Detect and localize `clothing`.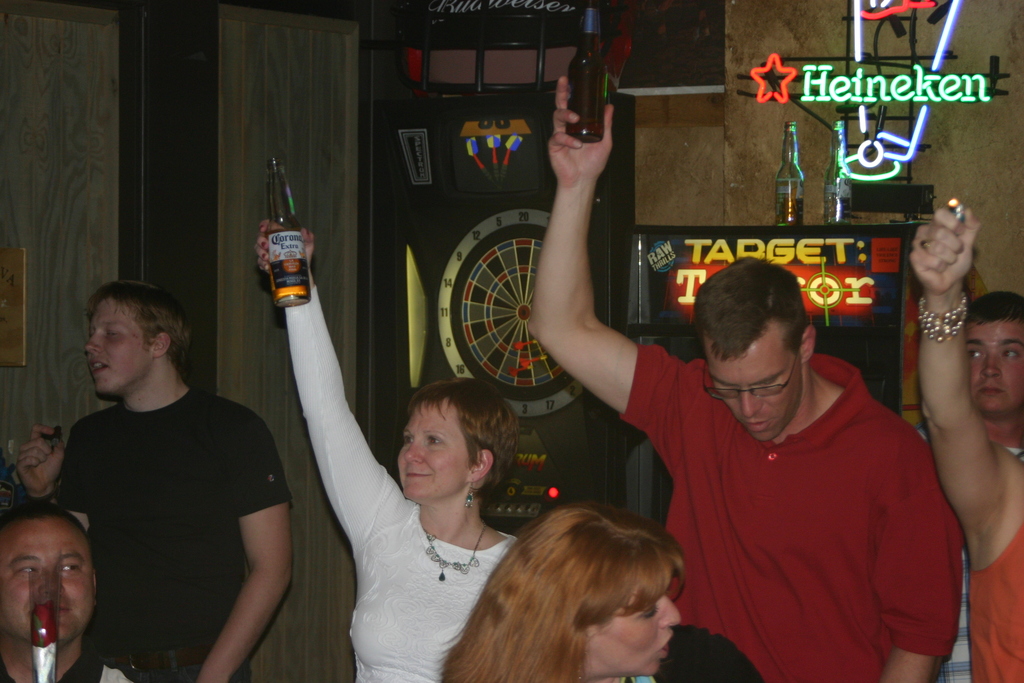
Localized at 971, 525, 1023, 682.
